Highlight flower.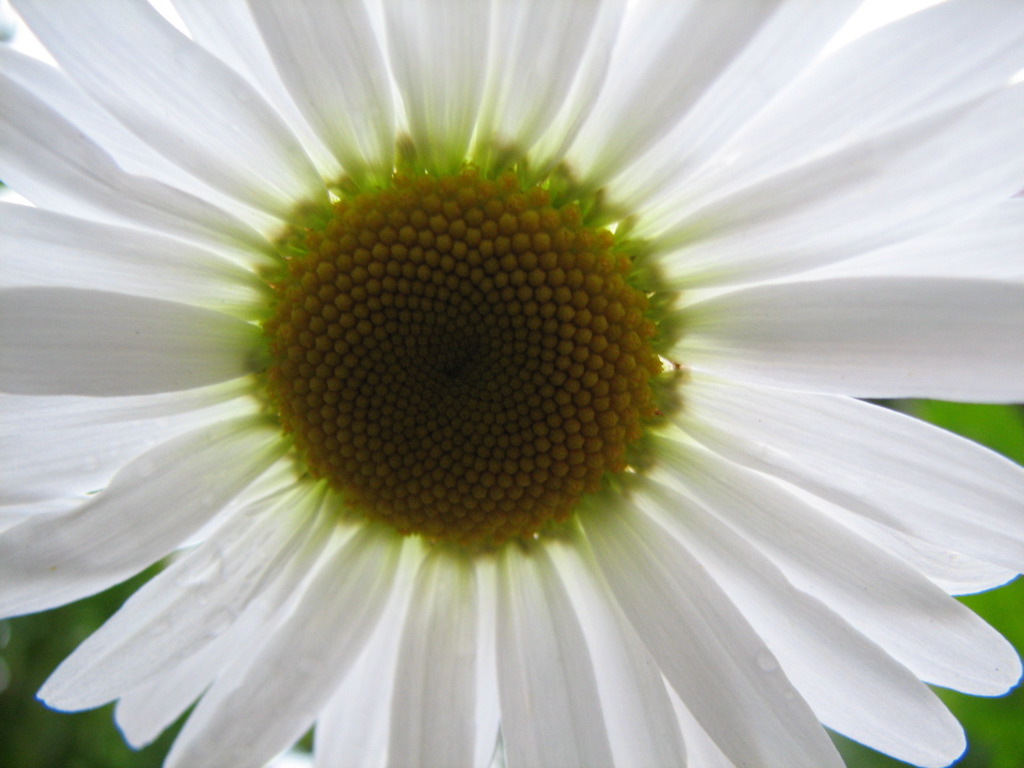
Highlighted region: <region>0, 17, 1023, 750</region>.
